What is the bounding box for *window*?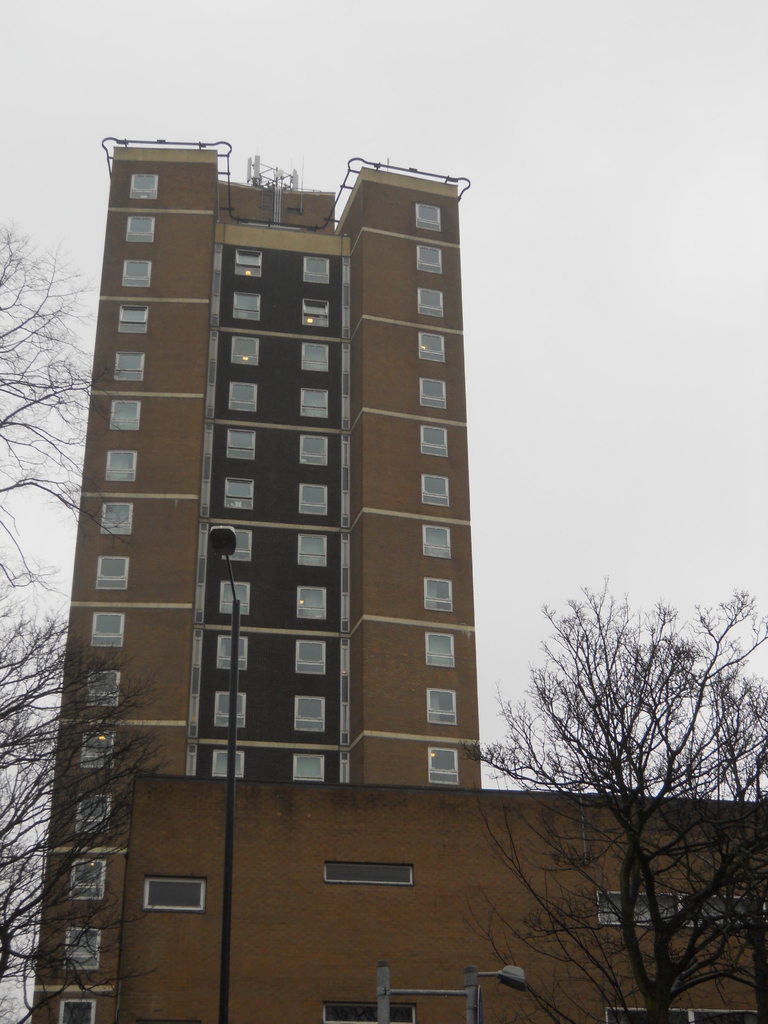
{"left": 234, "top": 246, "right": 262, "bottom": 278}.
